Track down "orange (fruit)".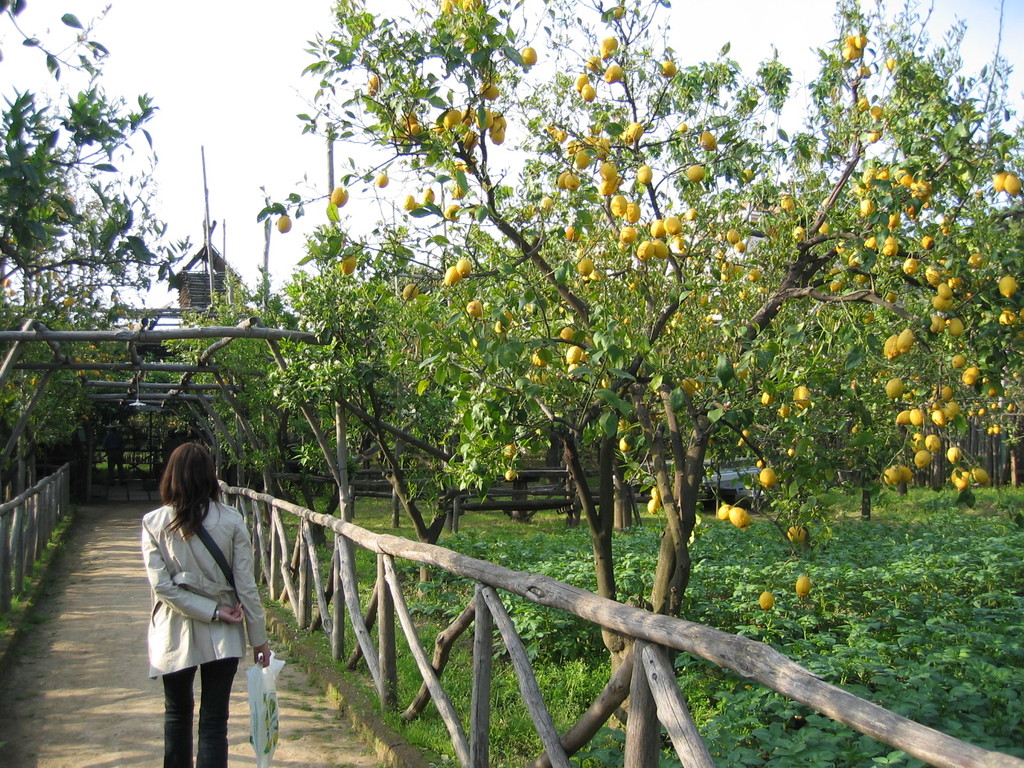
Tracked to left=904, top=409, right=919, bottom=429.
